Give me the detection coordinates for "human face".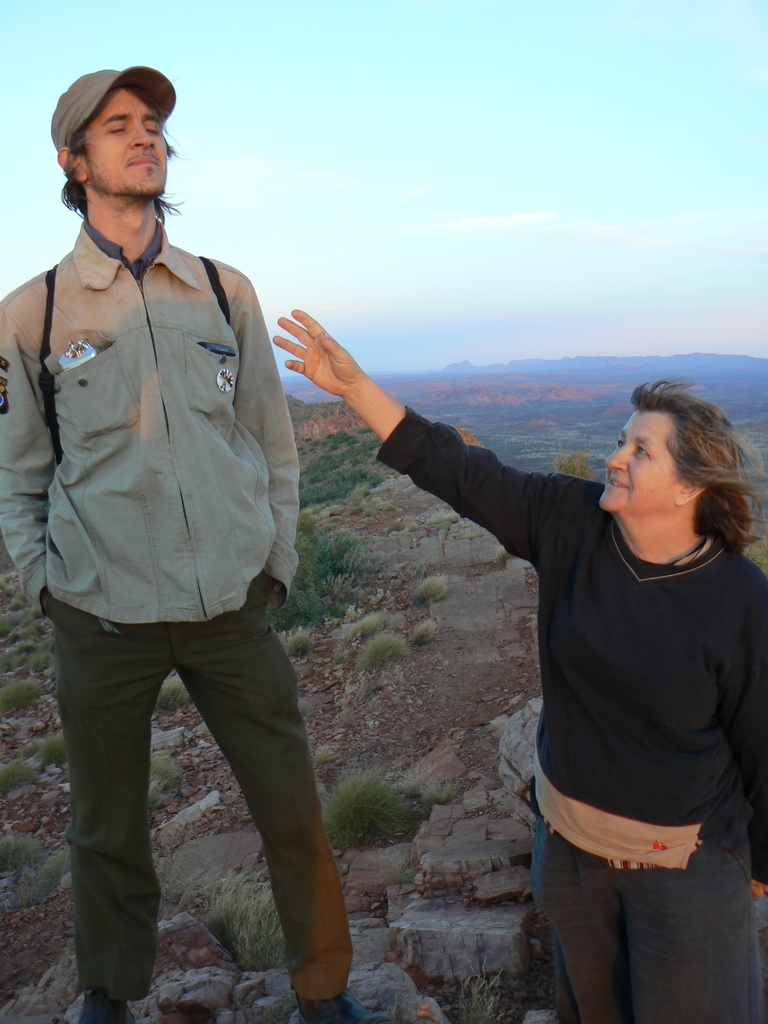
604,406,680,511.
